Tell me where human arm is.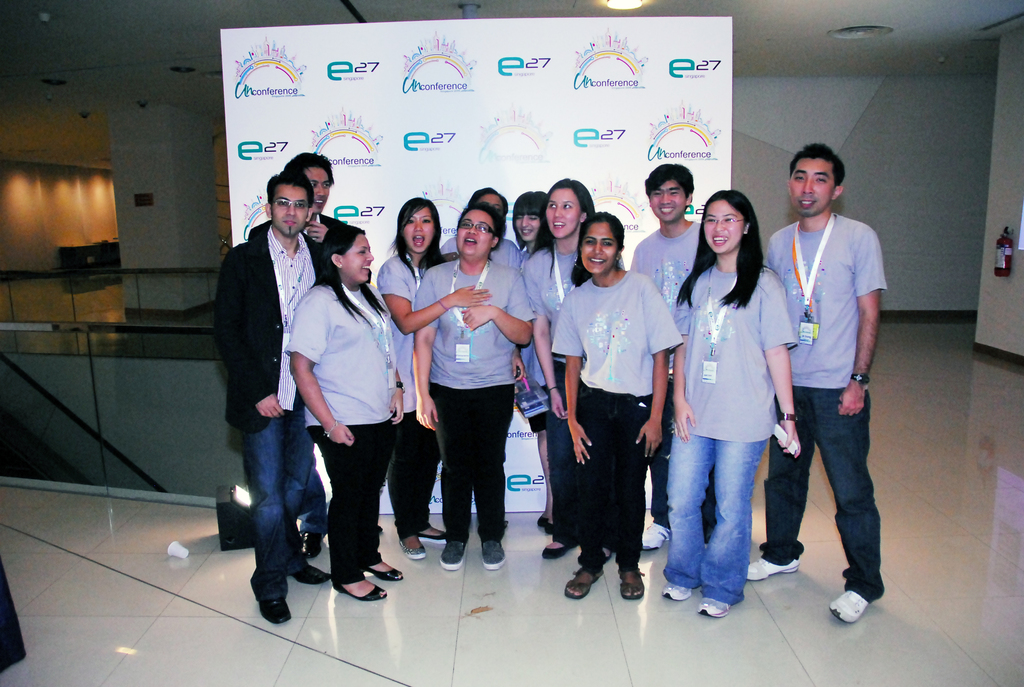
human arm is at BBox(218, 252, 293, 434).
